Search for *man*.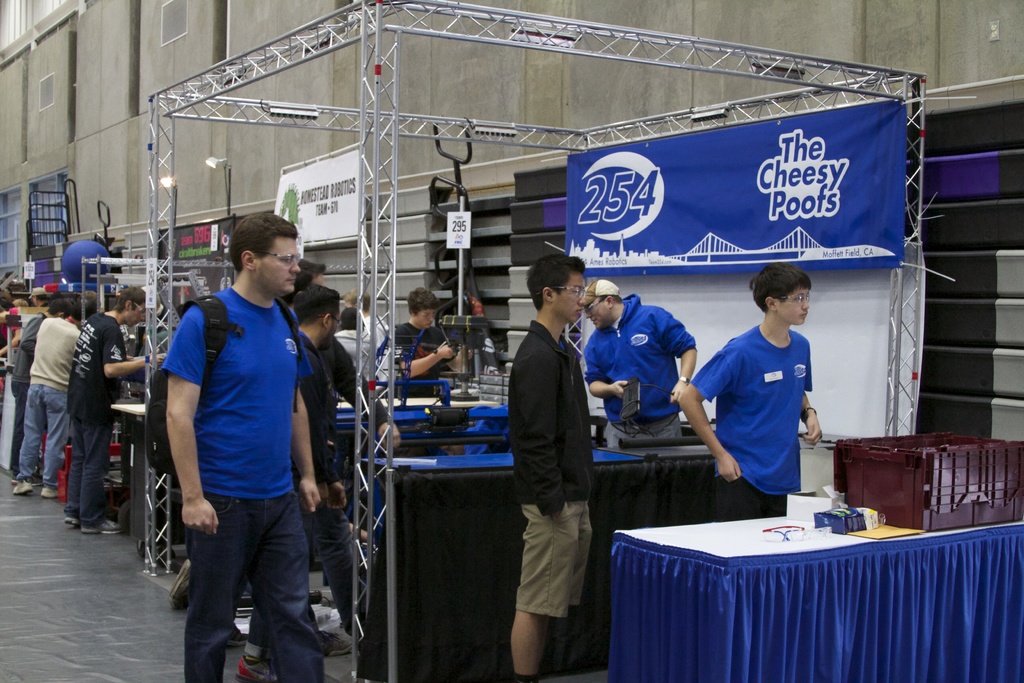
Found at select_region(334, 314, 400, 453).
